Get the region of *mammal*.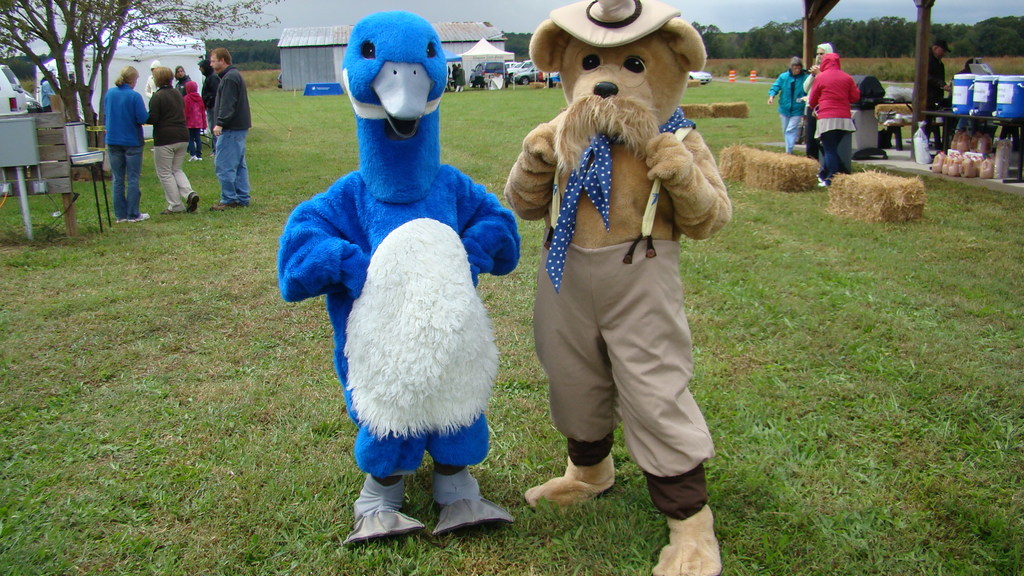
765 56 806 153.
